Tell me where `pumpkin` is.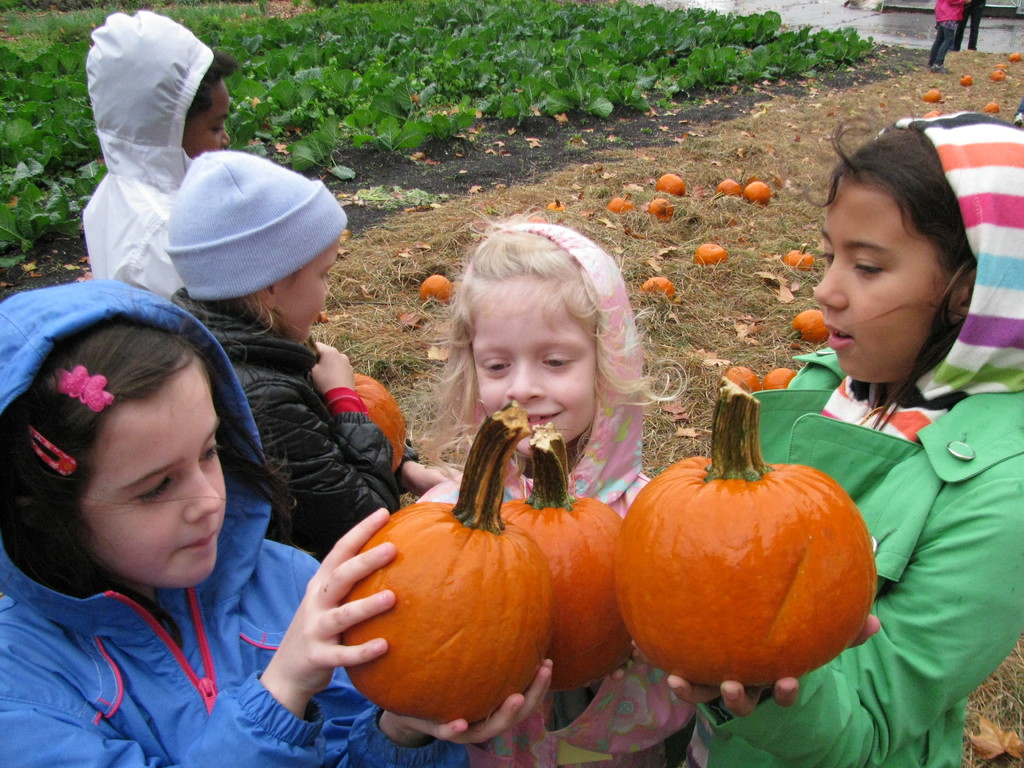
`pumpkin` is at box(495, 430, 630, 680).
